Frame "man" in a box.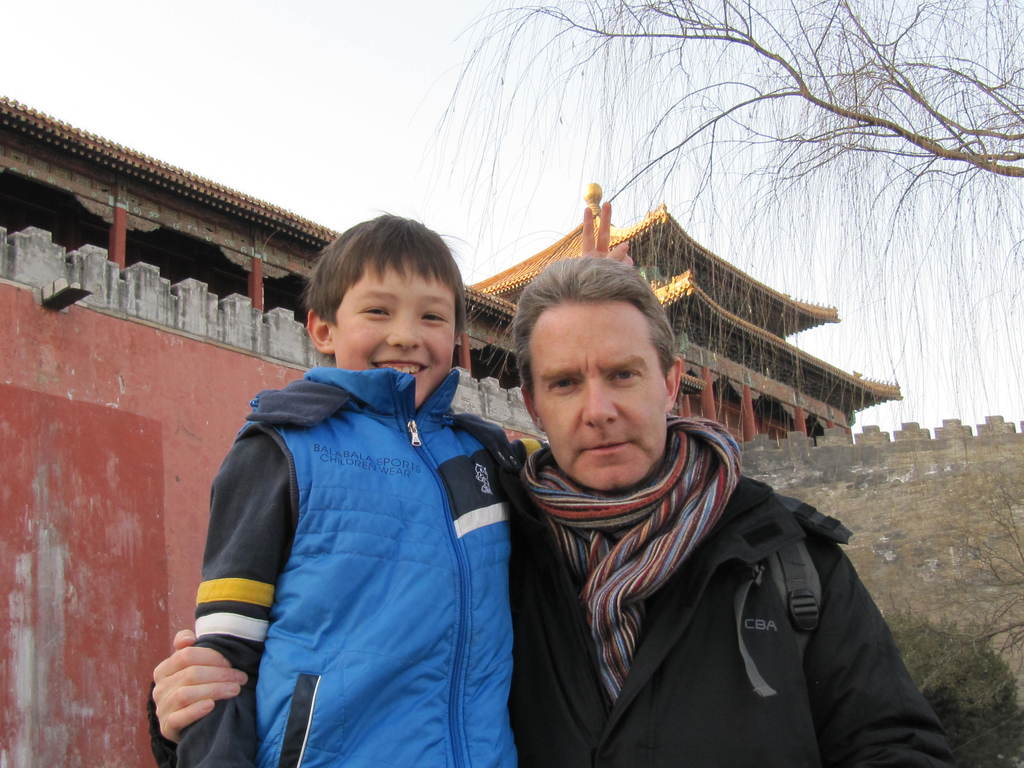
(144, 253, 961, 767).
